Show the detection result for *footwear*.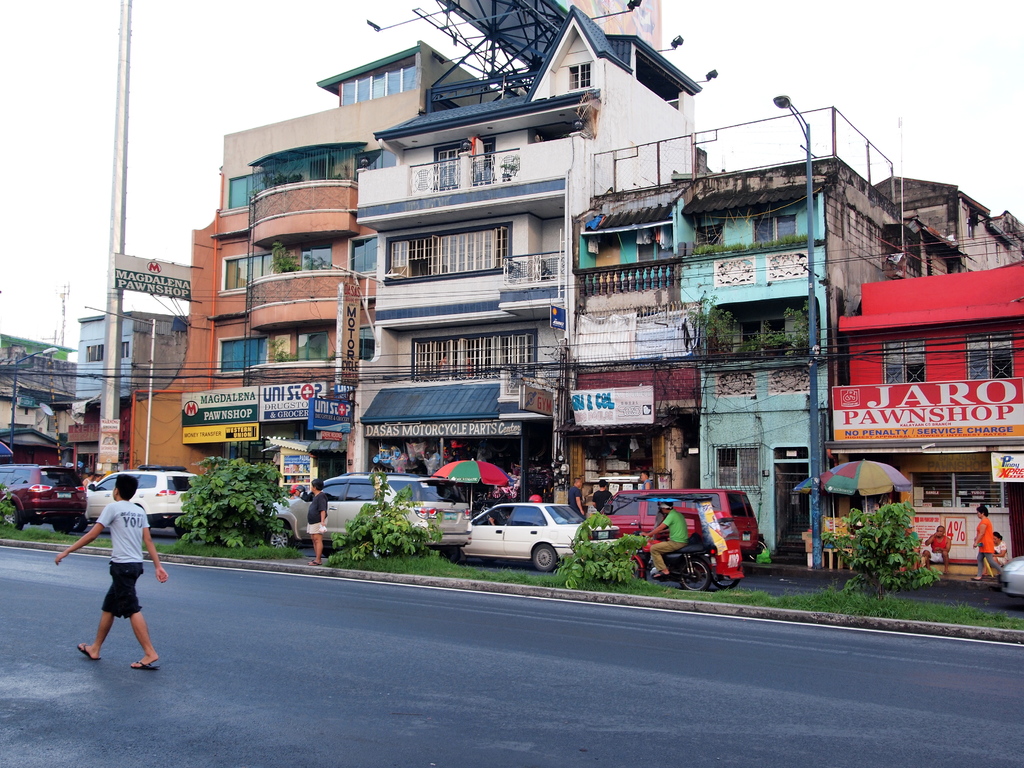
rect(81, 641, 100, 659).
